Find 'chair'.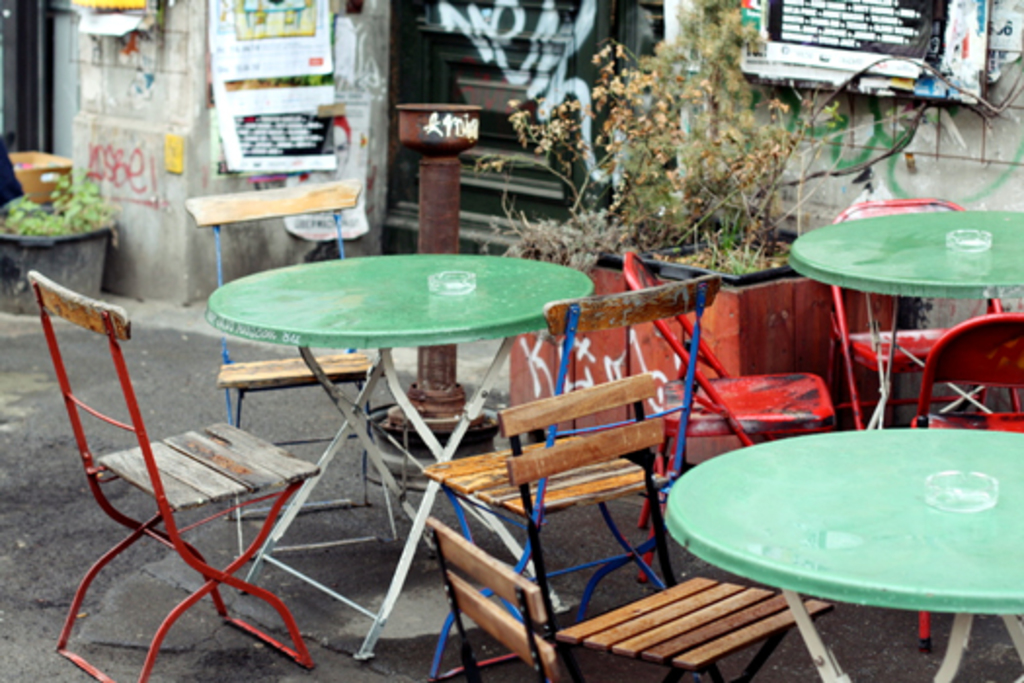
<box>421,515,560,681</box>.
